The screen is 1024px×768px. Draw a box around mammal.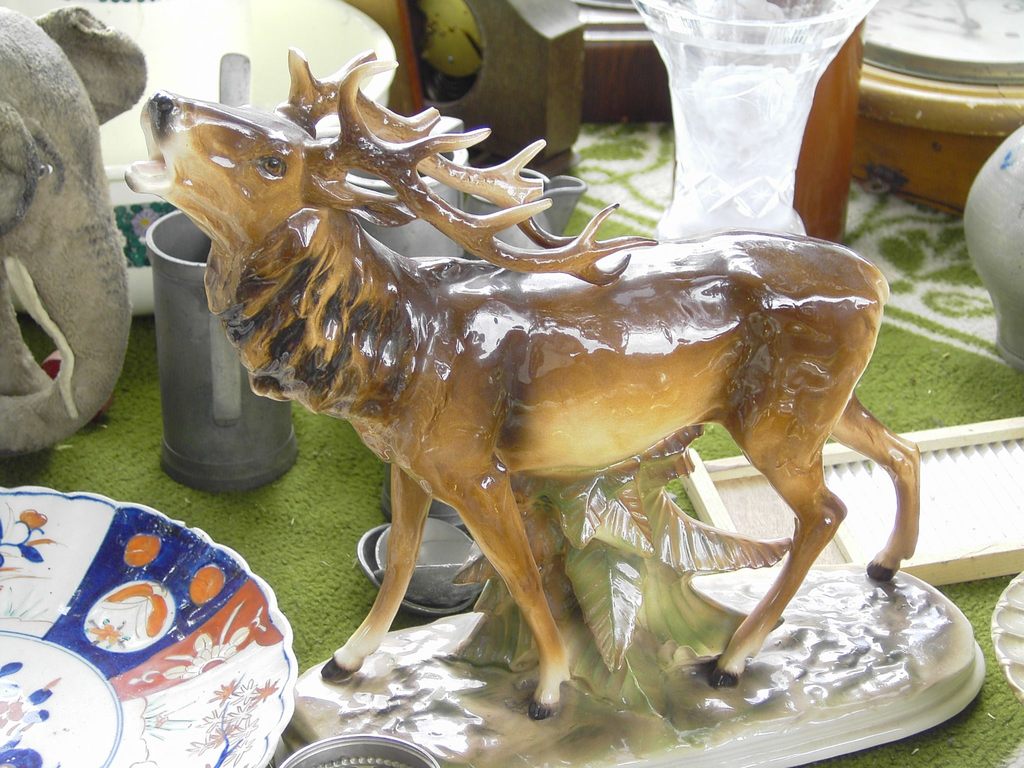
122 136 918 744.
